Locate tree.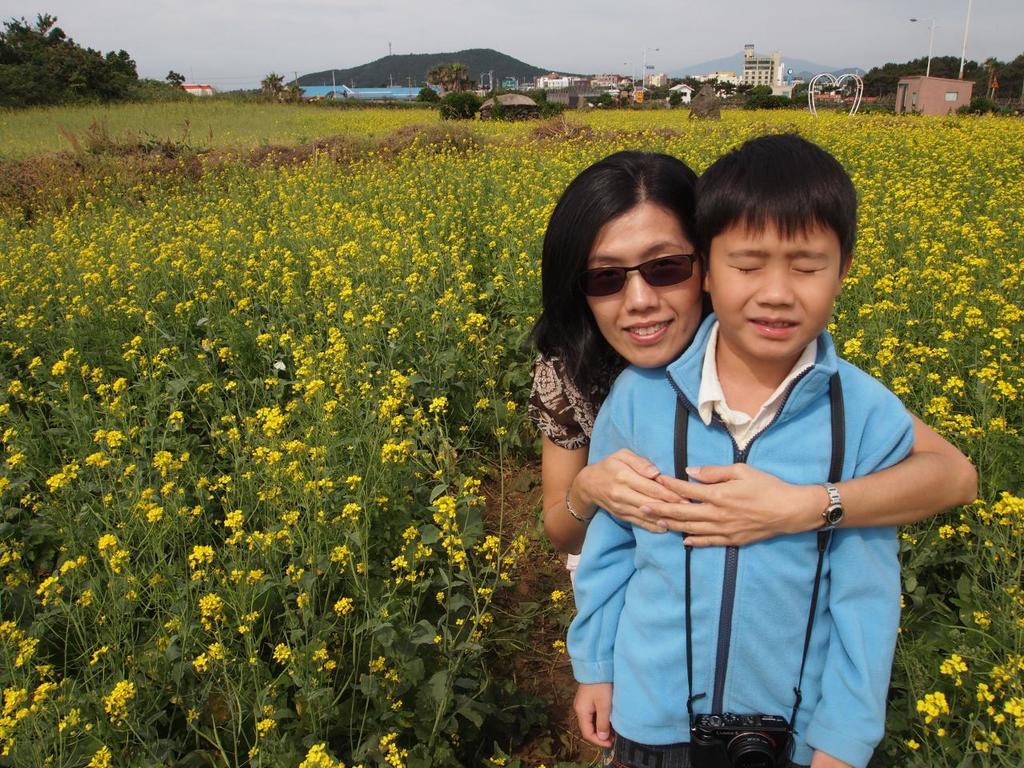
Bounding box: (left=250, top=66, right=302, bottom=110).
